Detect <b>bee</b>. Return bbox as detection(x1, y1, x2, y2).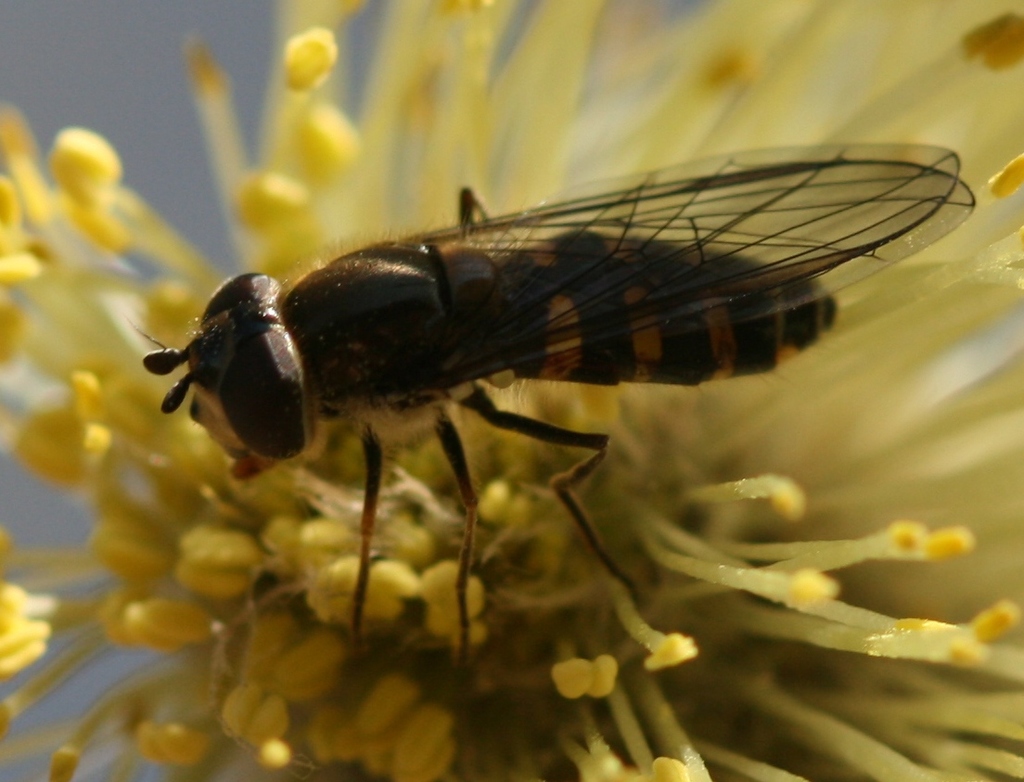
detection(105, 153, 982, 640).
